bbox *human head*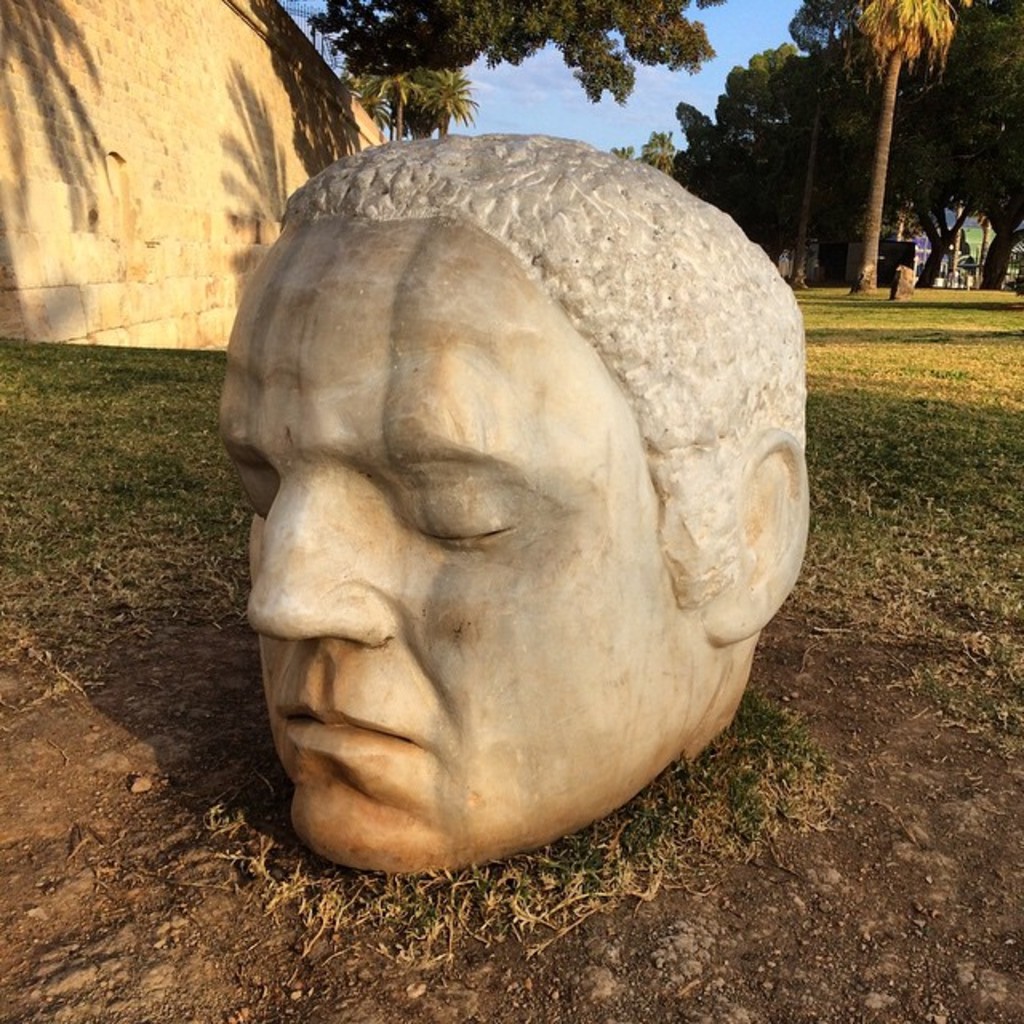
(x1=218, y1=128, x2=814, y2=882)
